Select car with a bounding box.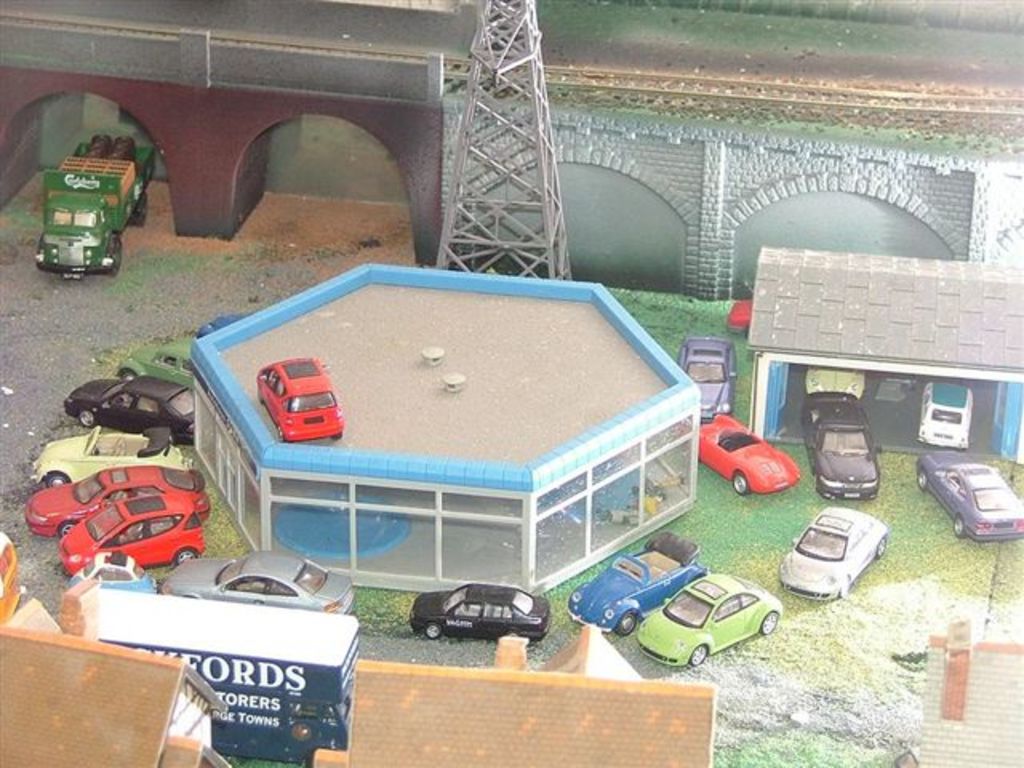
915, 451, 1022, 538.
